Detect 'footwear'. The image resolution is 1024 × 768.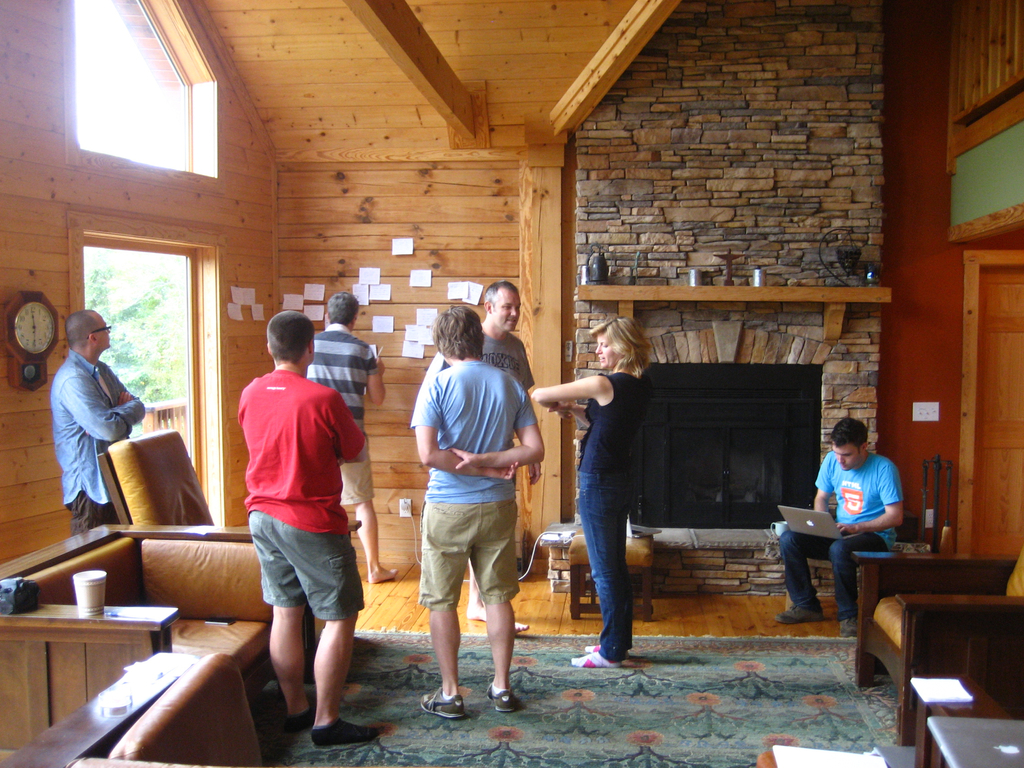
detection(420, 684, 461, 716).
